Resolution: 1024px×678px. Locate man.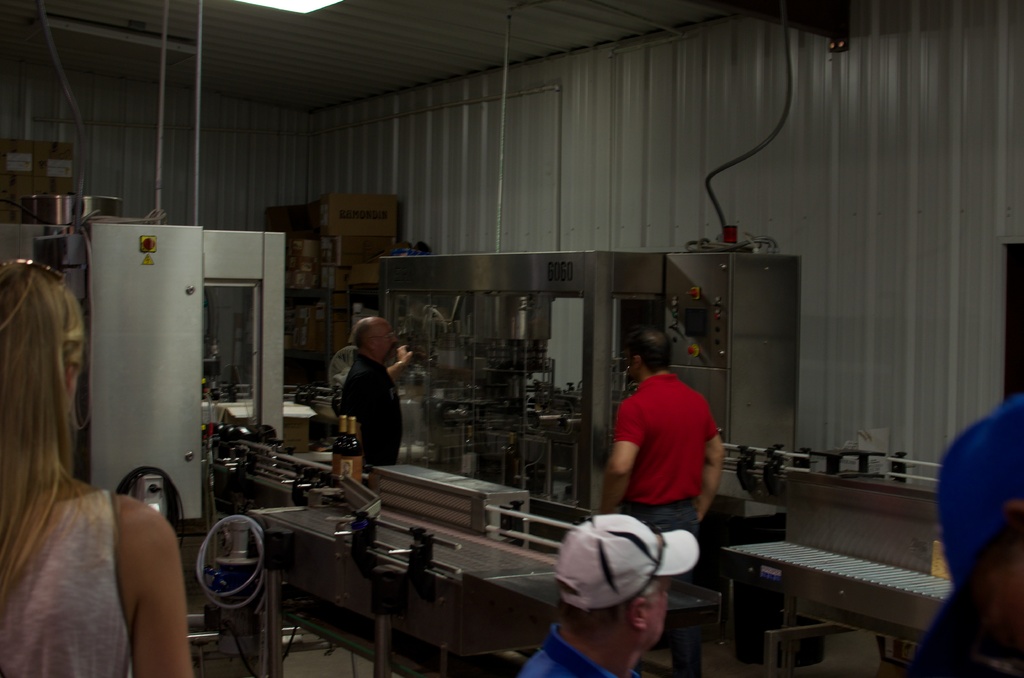
[left=337, top=314, right=411, bottom=464].
